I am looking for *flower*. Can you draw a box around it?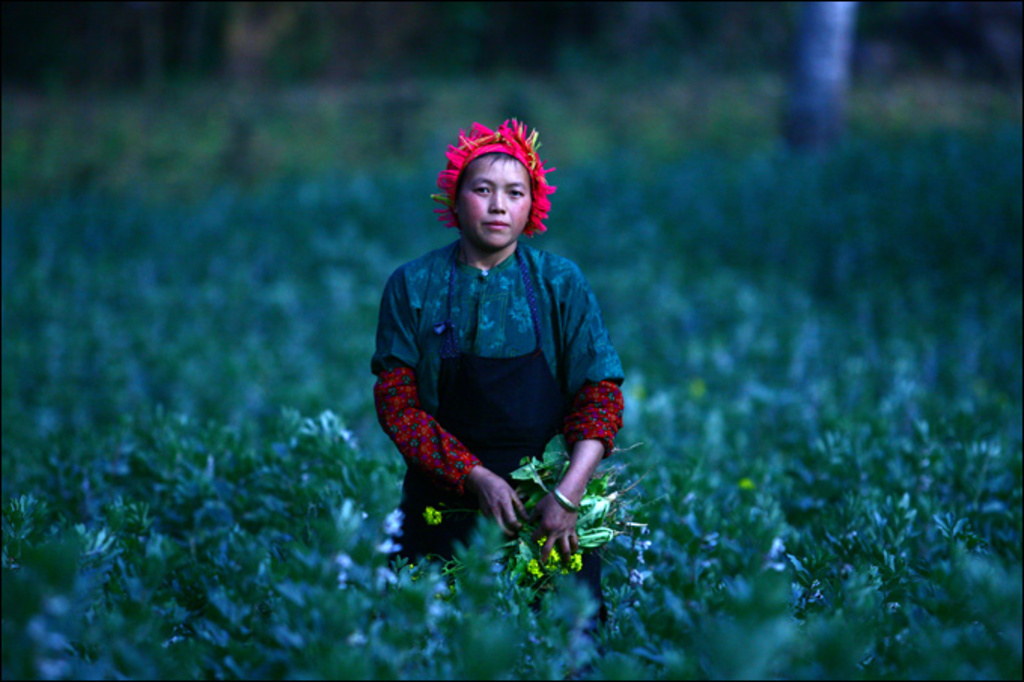
Sure, the bounding box is rect(735, 474, 763, 492).
